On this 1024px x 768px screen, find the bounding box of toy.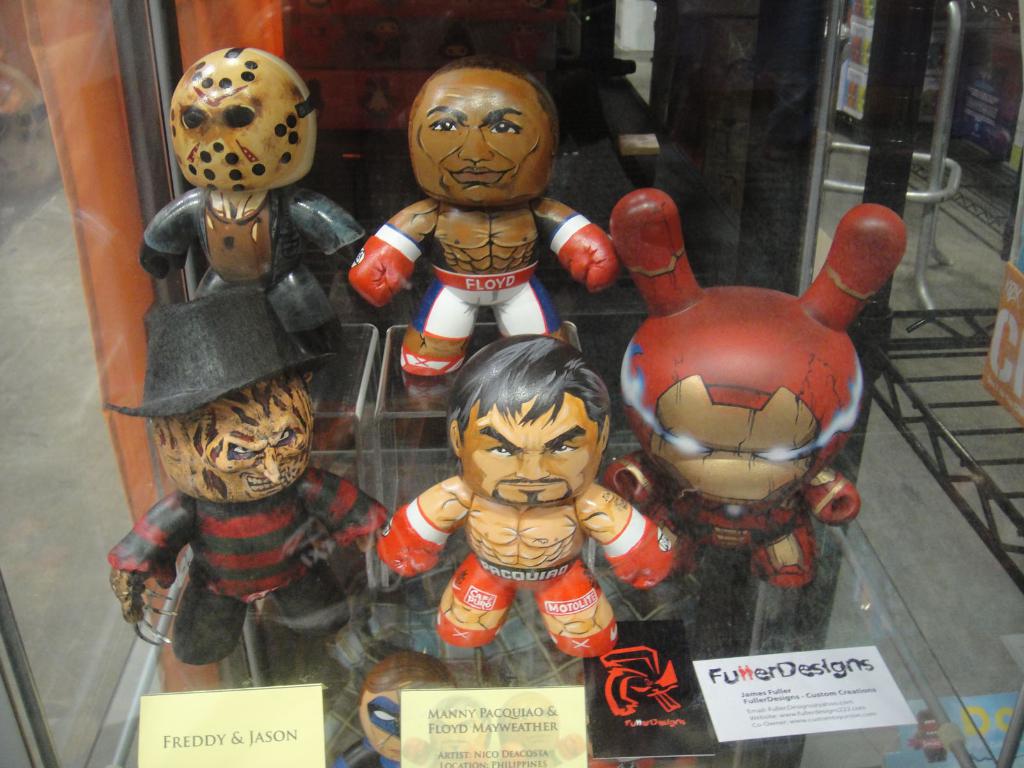
Bounding box: [134, 55, 367, 350].
